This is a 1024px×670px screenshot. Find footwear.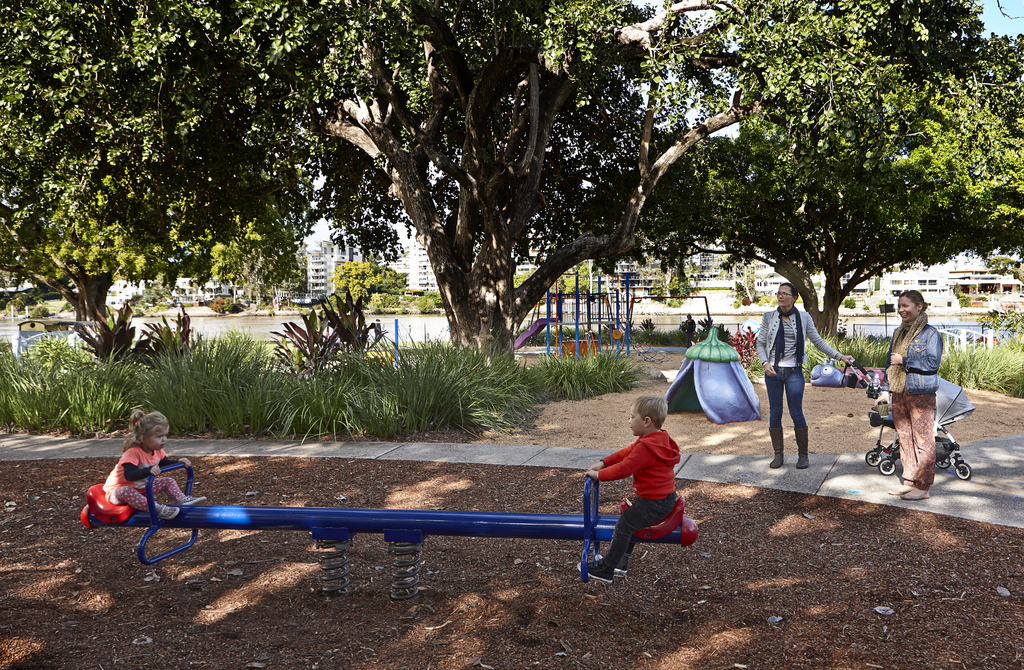
Bounding box: [x1=792, y1=427, x2=813, y2=467].
